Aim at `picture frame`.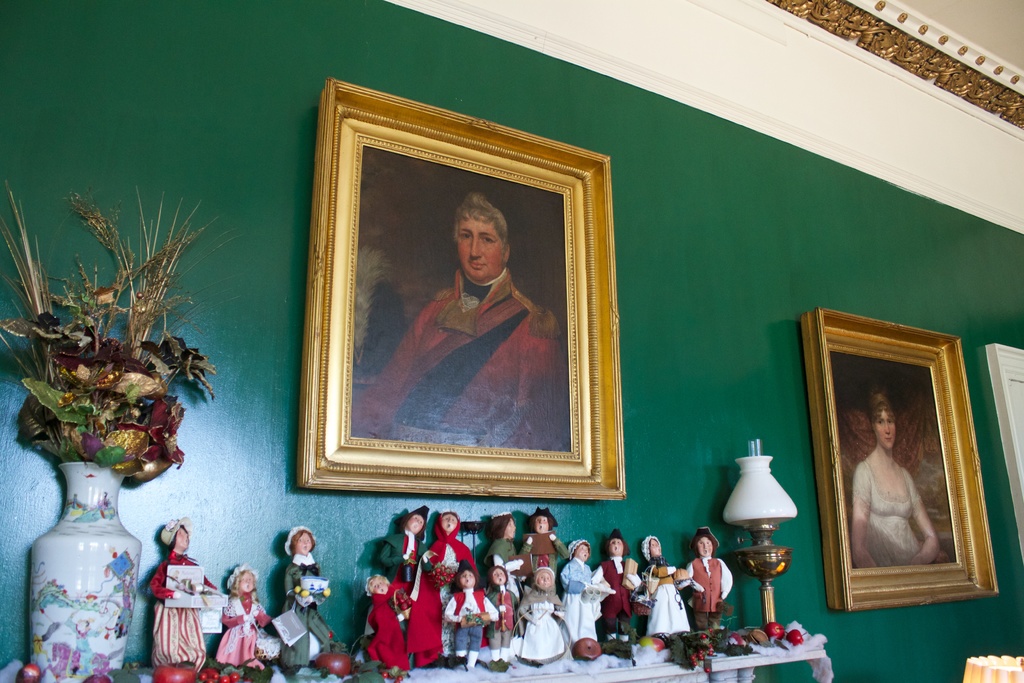
Aimed at 803,308,1002,613.
